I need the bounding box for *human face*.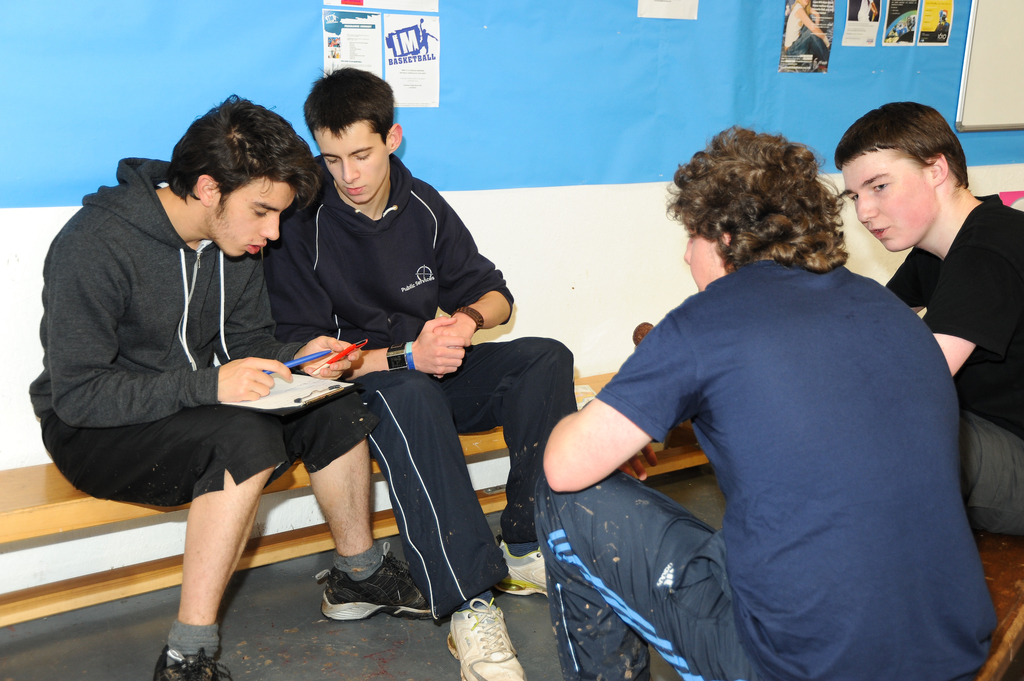
Here it is: region(308, 118, 391, 205).
